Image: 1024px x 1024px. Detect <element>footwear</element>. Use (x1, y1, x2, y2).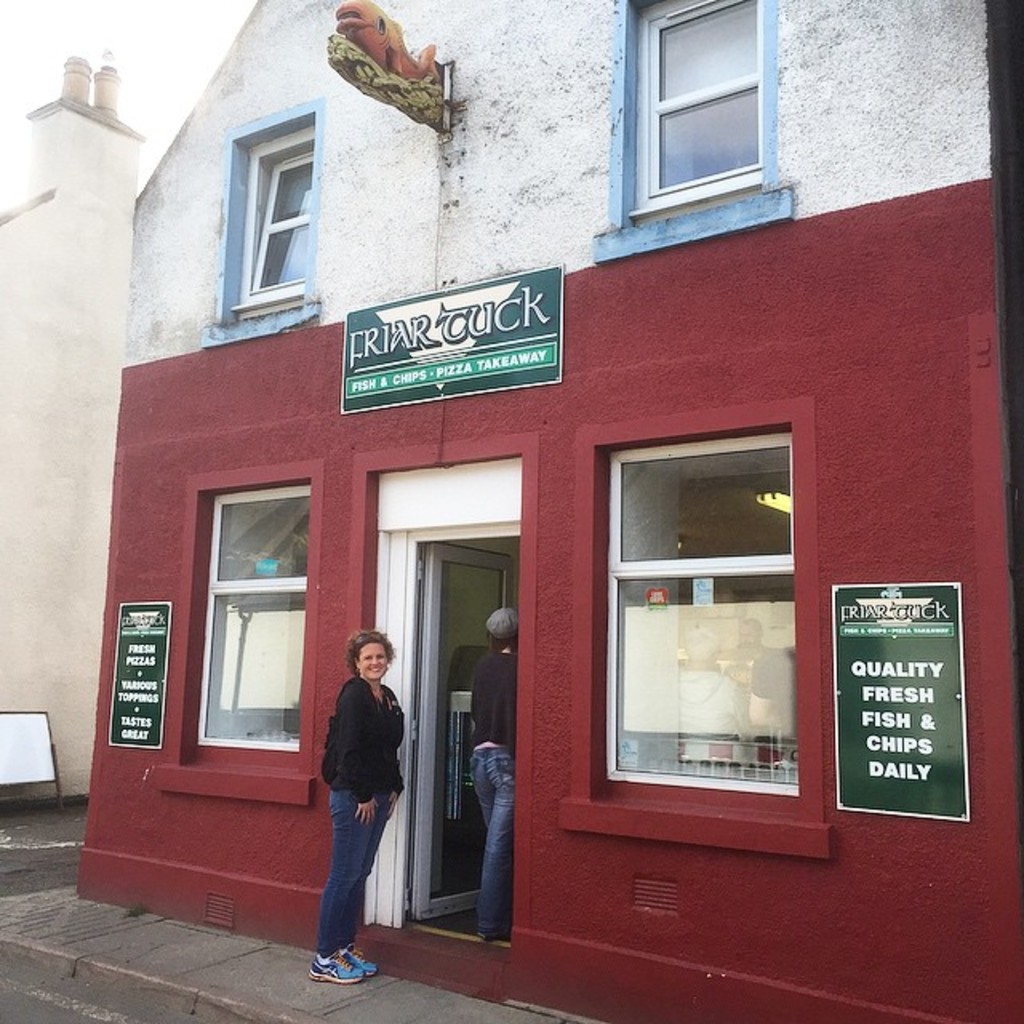
(307, 954, 368, 984).
